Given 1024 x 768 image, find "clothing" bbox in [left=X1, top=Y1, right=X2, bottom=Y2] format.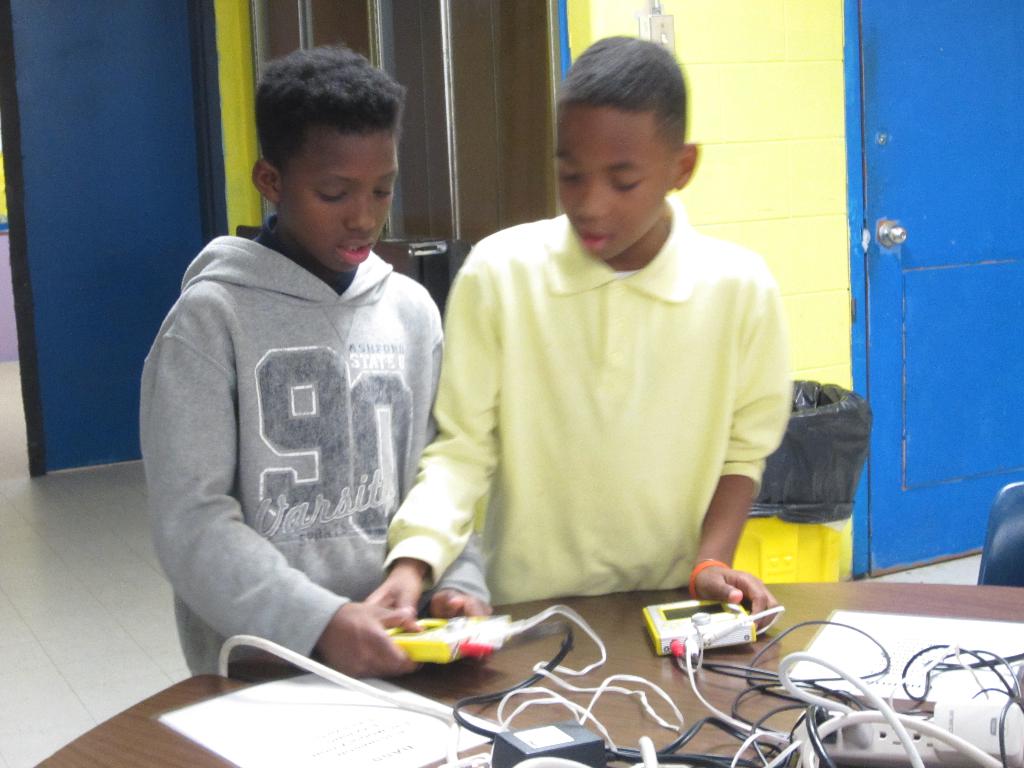
[left=137, top=220, right=449, bottom=677].
